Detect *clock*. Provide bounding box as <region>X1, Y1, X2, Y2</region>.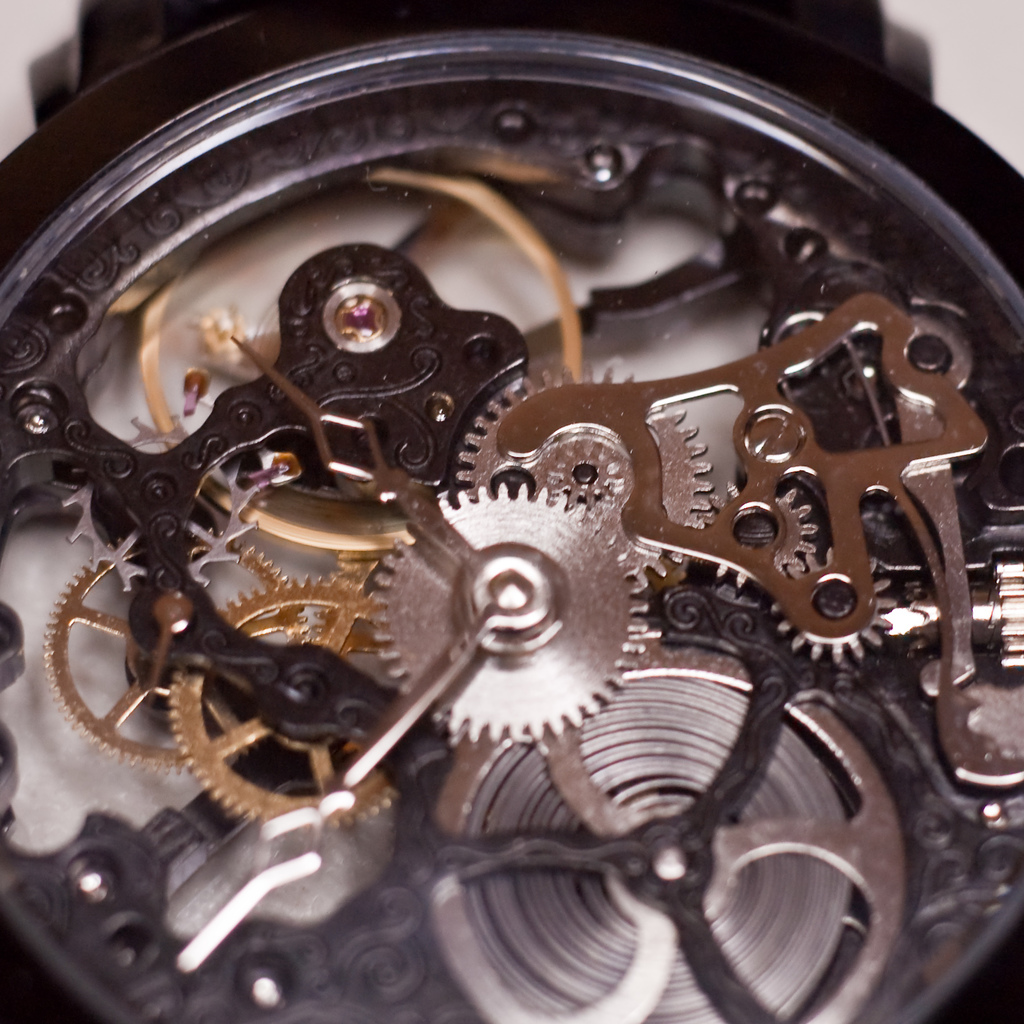
<region>6, 4, 1016, 1019</region>.
